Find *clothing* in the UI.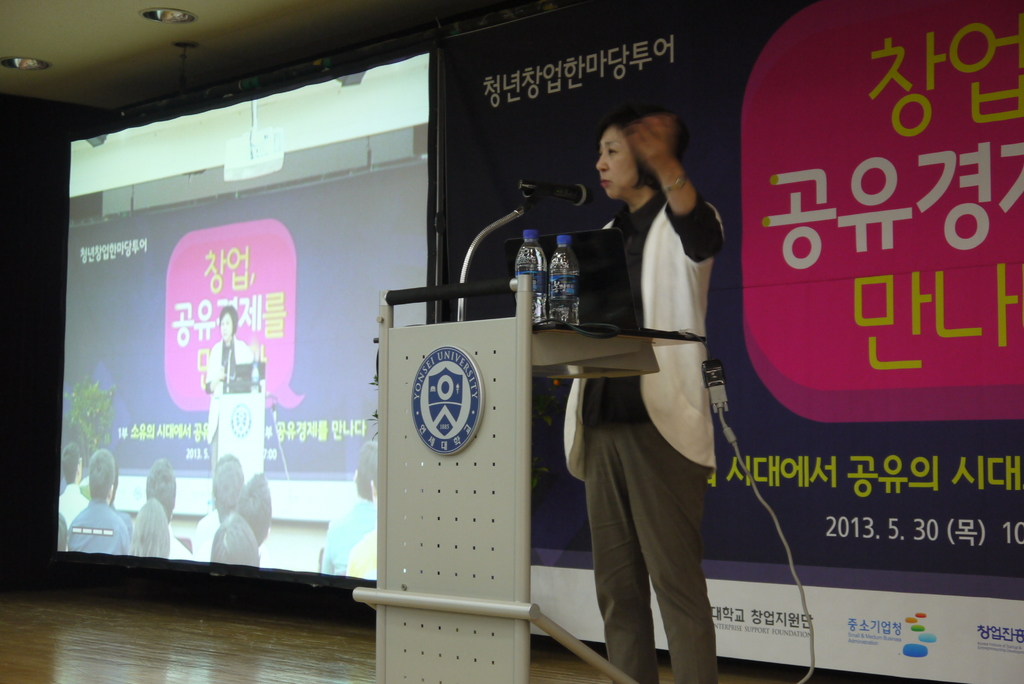
UI element at rect(104, 494, 133, 548).
